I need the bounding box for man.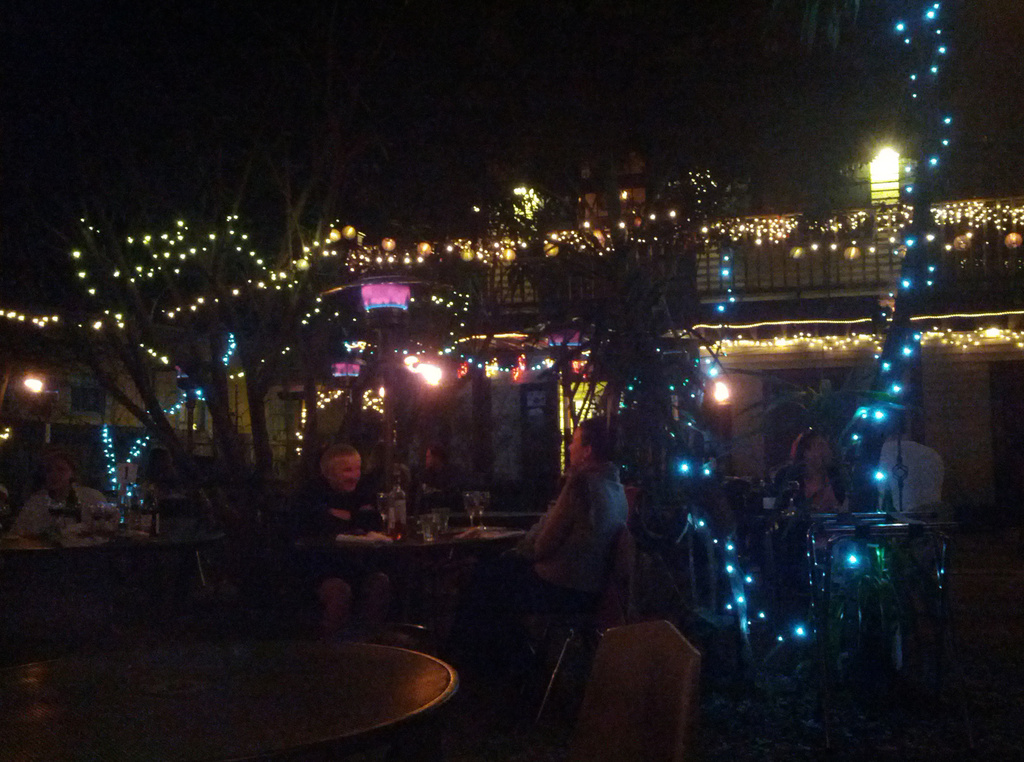
Here it is: <box>300,442,390,629</box>.
